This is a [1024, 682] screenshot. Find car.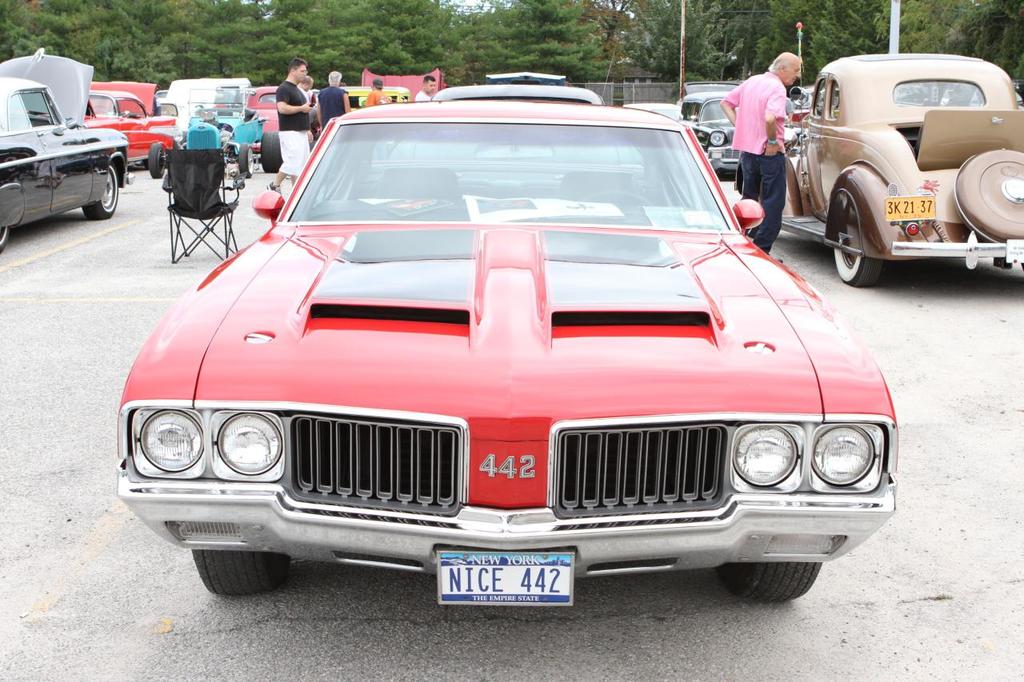
Bounding box: bbox=[0, 48, 133, 253].
